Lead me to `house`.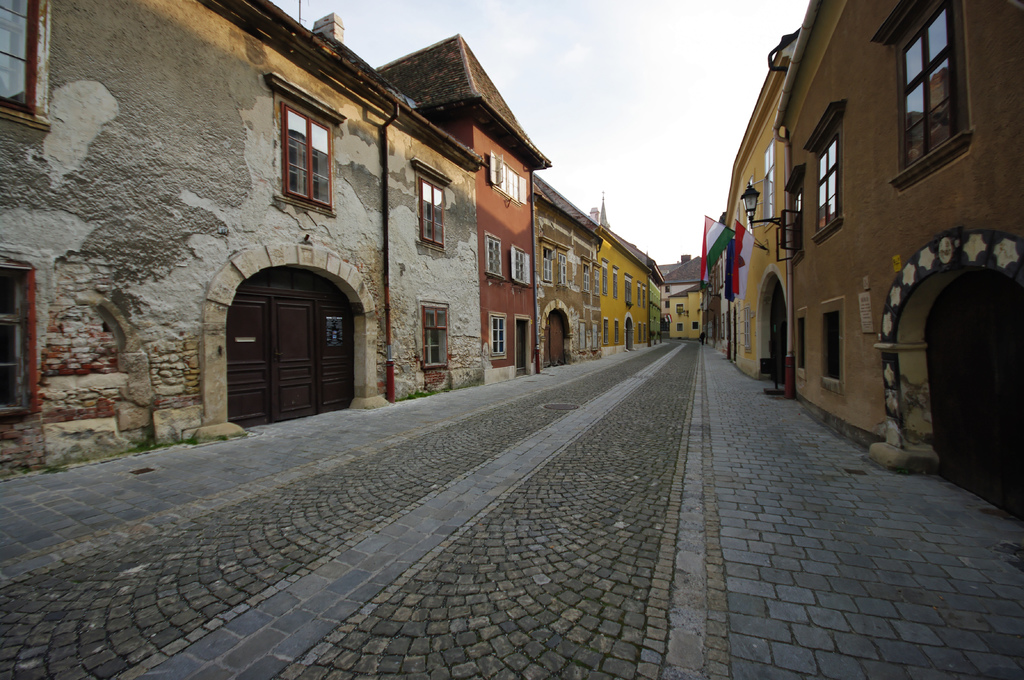
Lead to select_region(0, 0, 488, 482).
